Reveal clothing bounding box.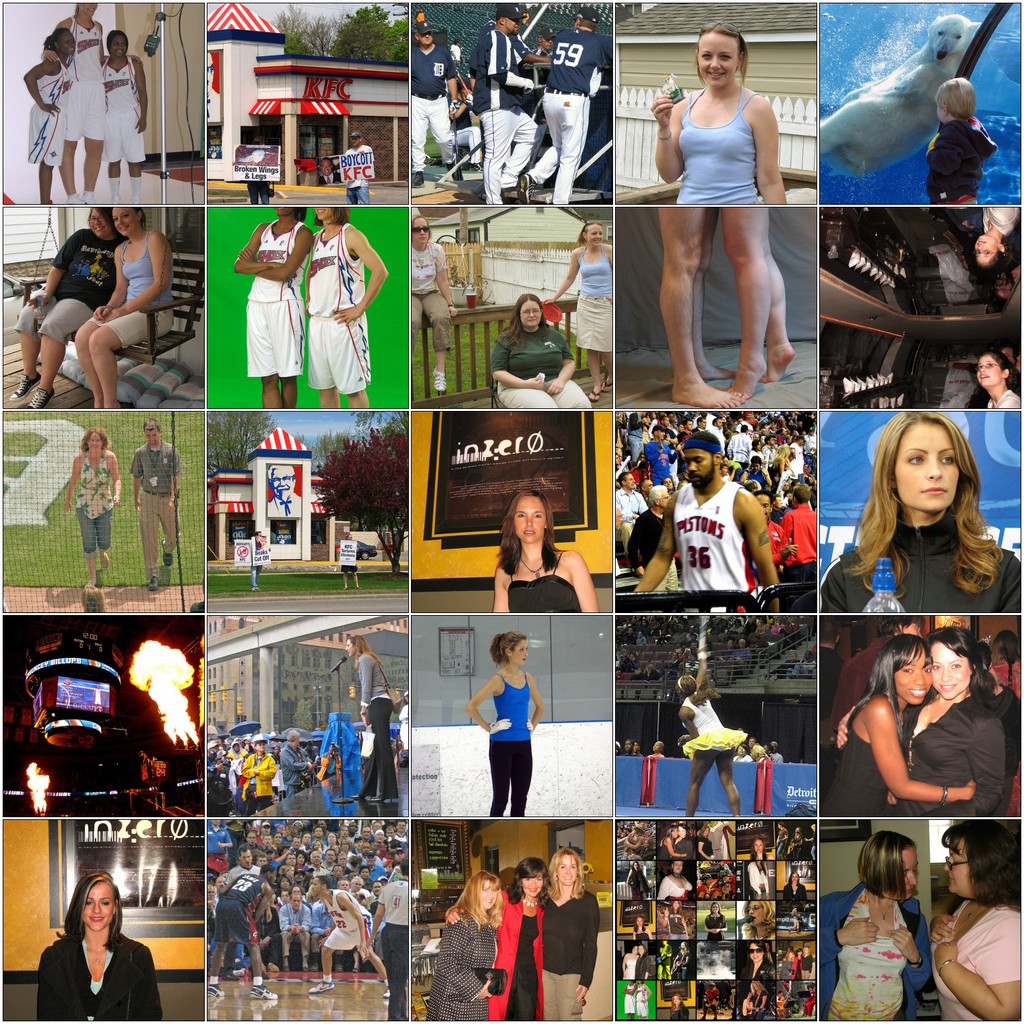
Revealed: region(31, 58, 70, 169).
